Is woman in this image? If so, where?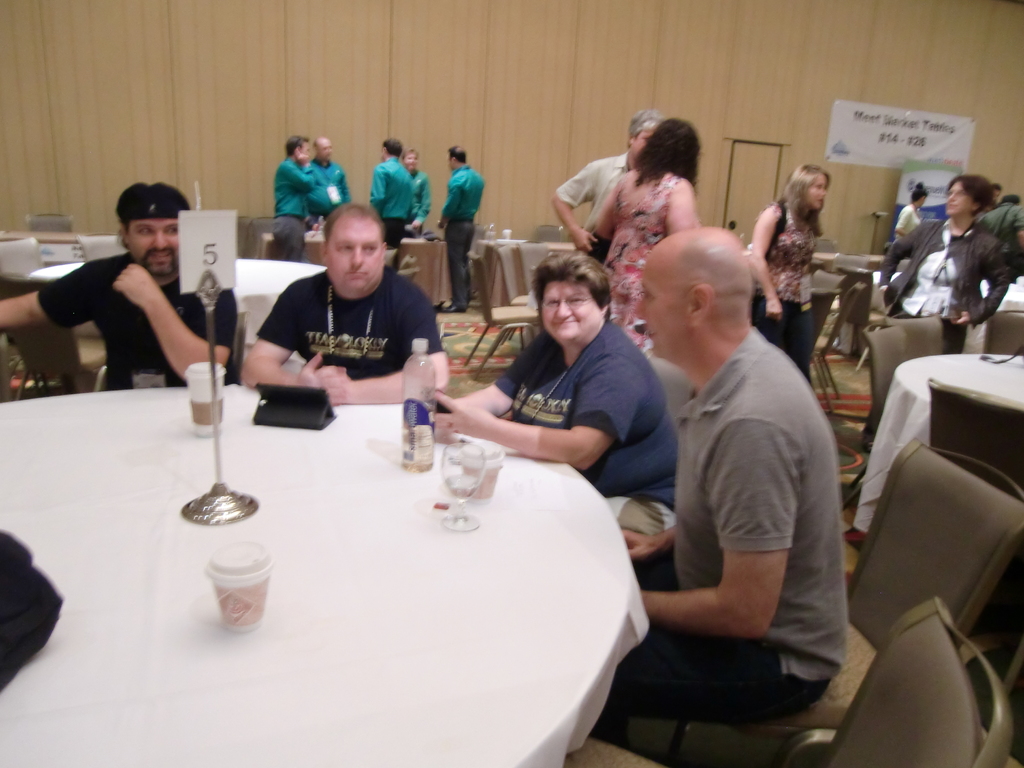
Yes, at box=[876, 175, 1021, 362].
